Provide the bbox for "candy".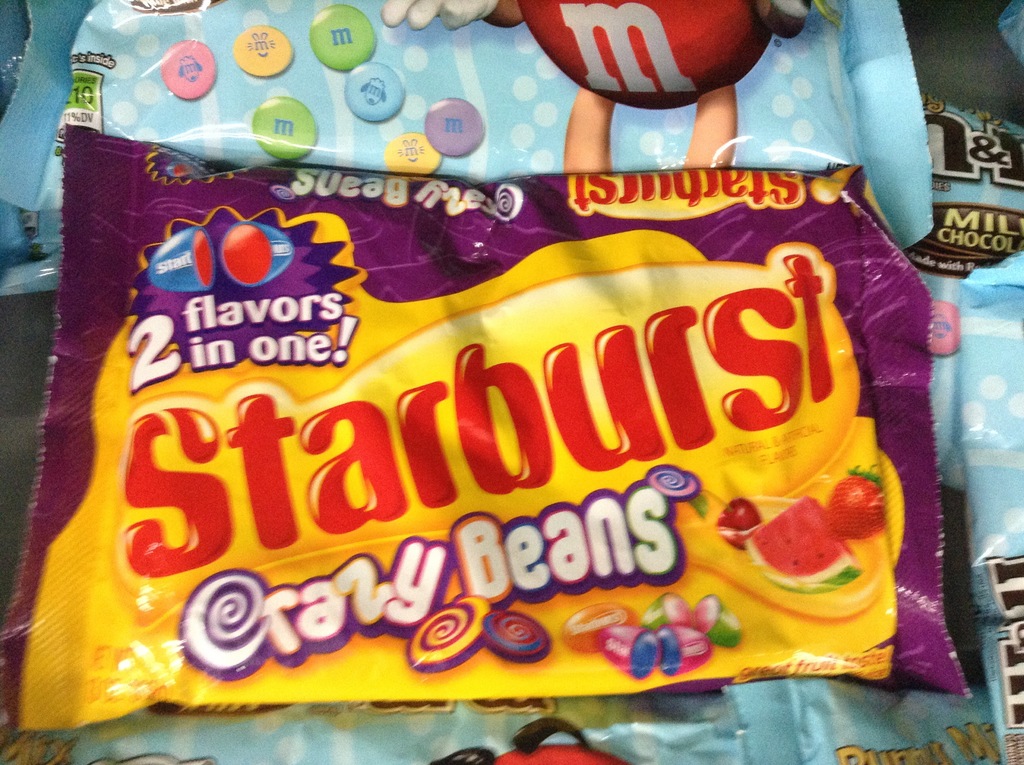
left=422, top=93, right=486, bottom=157.
